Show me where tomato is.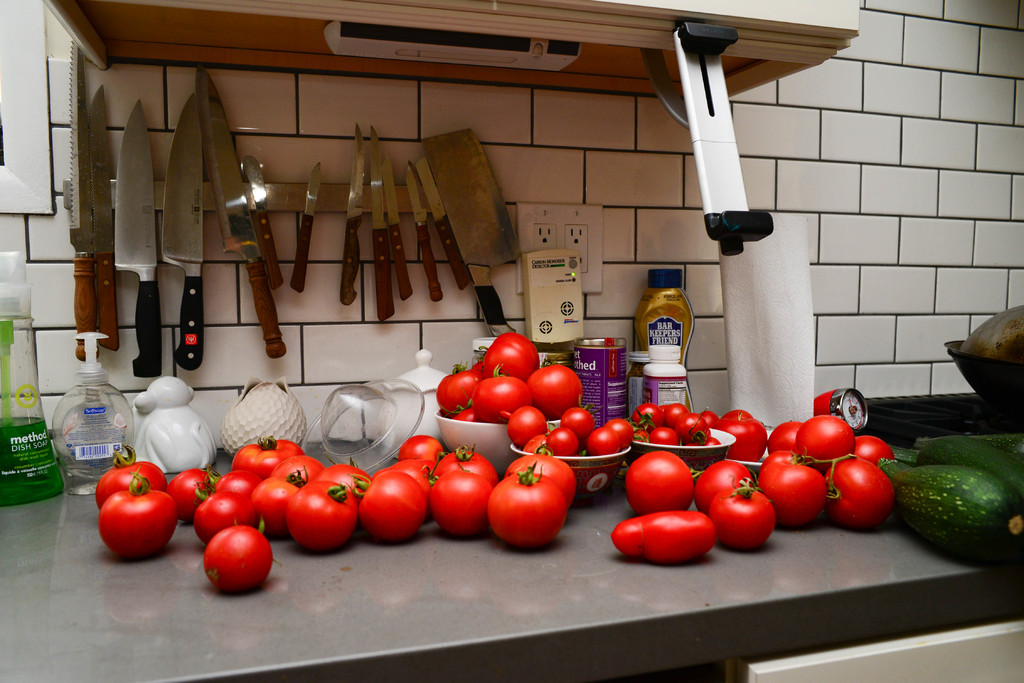
tomato is at 209,471,257,500.
